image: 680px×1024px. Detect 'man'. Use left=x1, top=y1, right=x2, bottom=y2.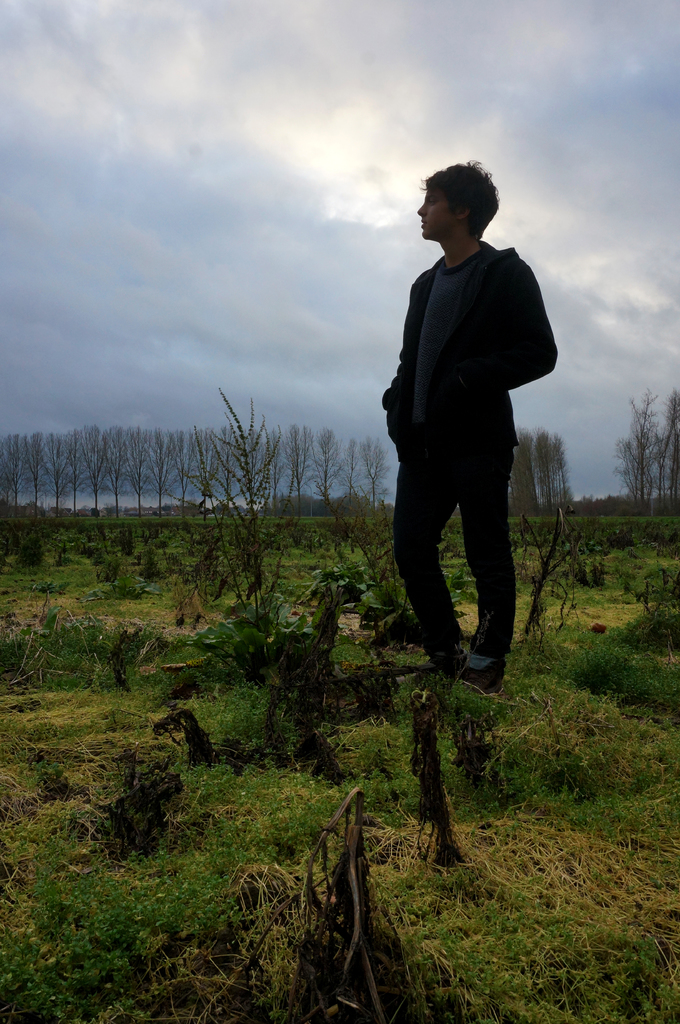
left=381, top=163, right=557, bottom=693.
